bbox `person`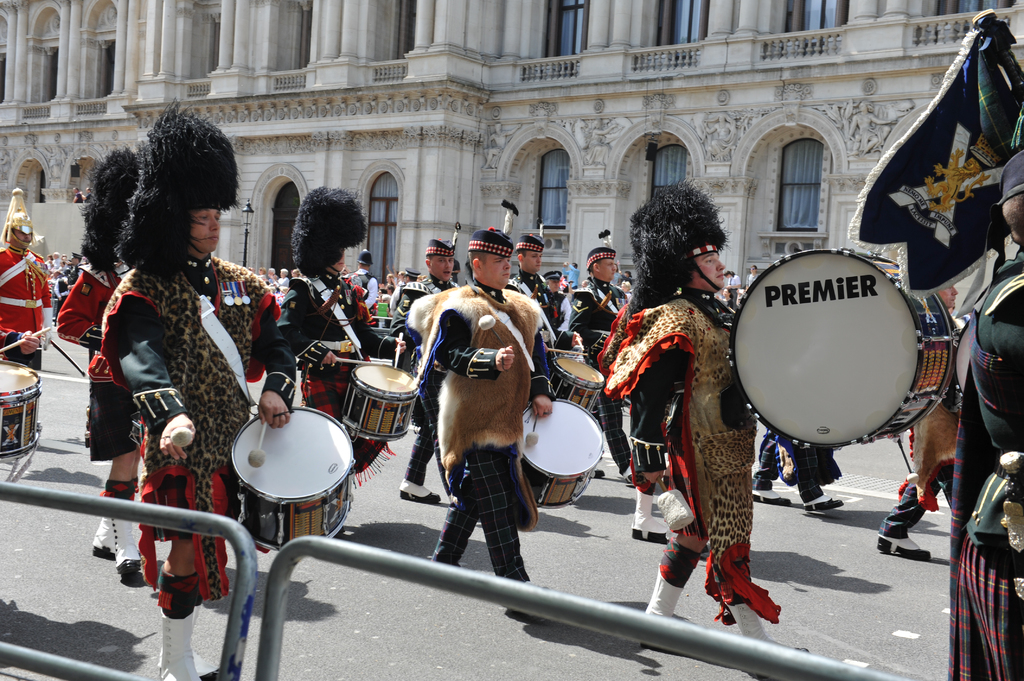
x1=617 y1=275 x2=633 y2=307
